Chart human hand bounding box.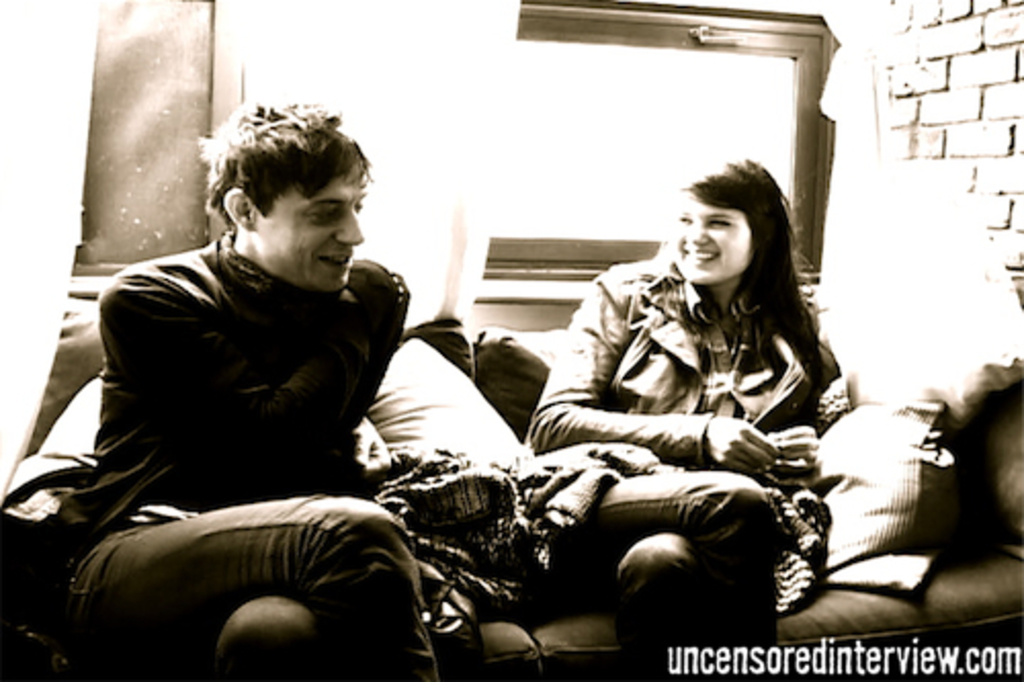
Charted: <region>768, 426, 821, 473</region>.
